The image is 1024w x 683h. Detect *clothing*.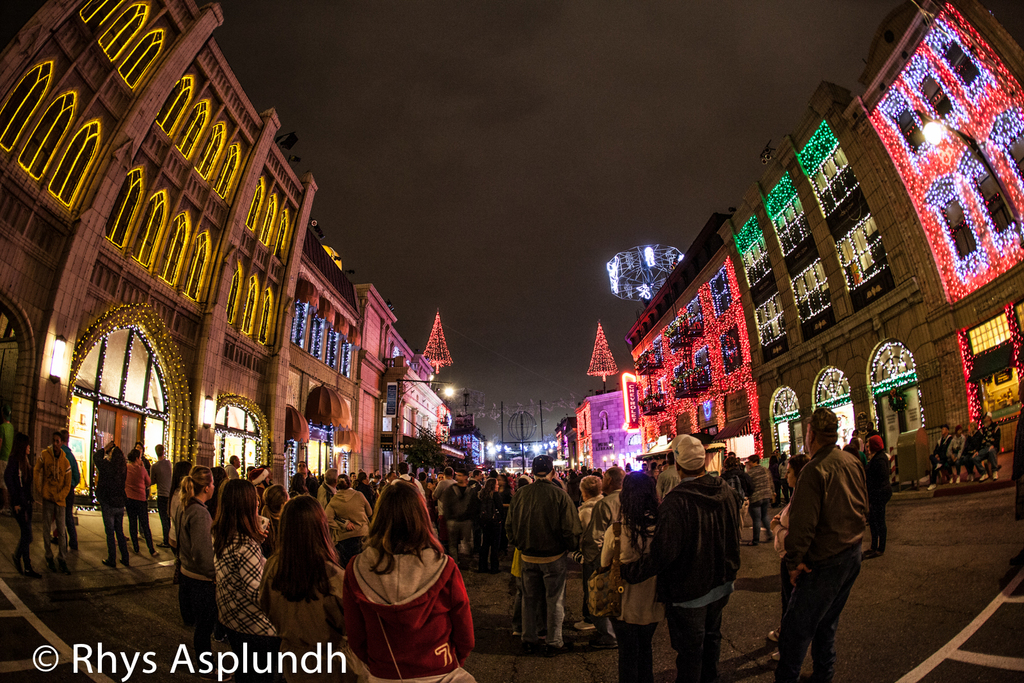
Detection: <region>928, 427, 1001, 487</region>.
